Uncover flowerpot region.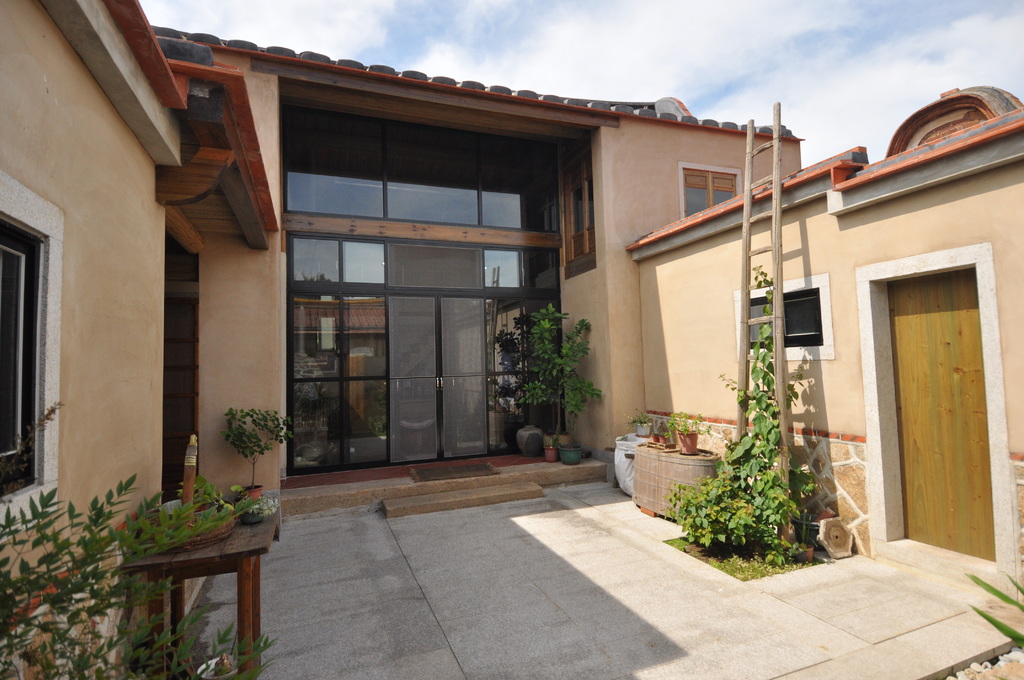
Uncovered: pyautogui.locateOnScreen(236, 476, 265, 514).
